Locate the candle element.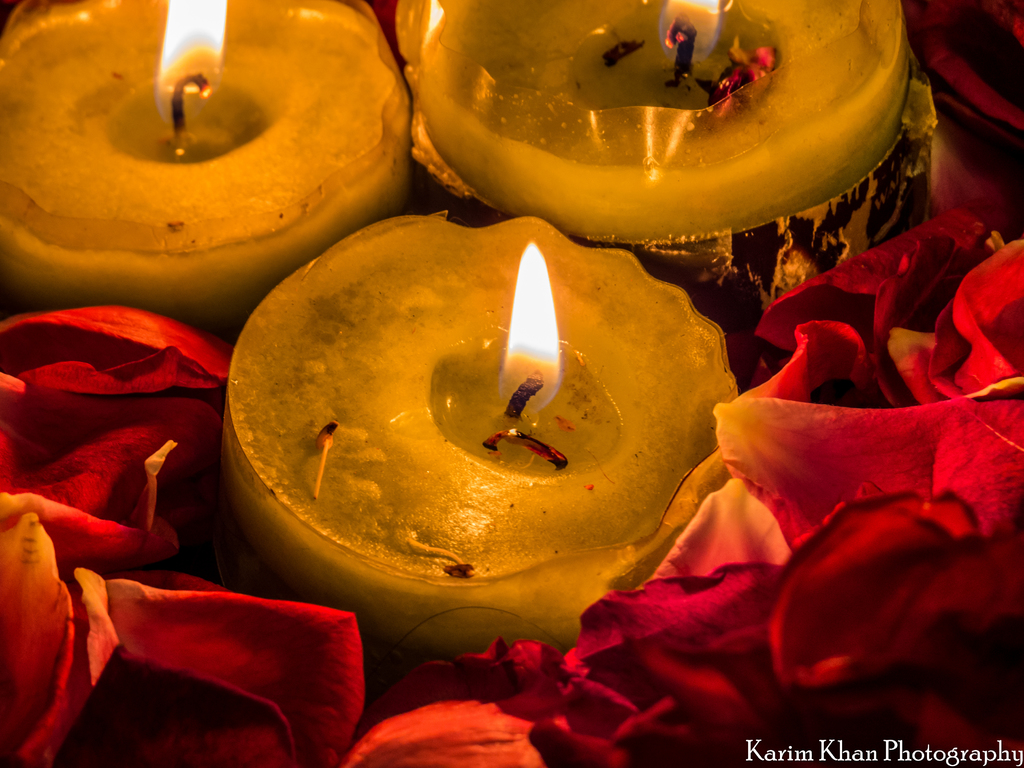
Element bbox: {"left": 390, "top": 0, "right": 924, "bottom": 246}.
